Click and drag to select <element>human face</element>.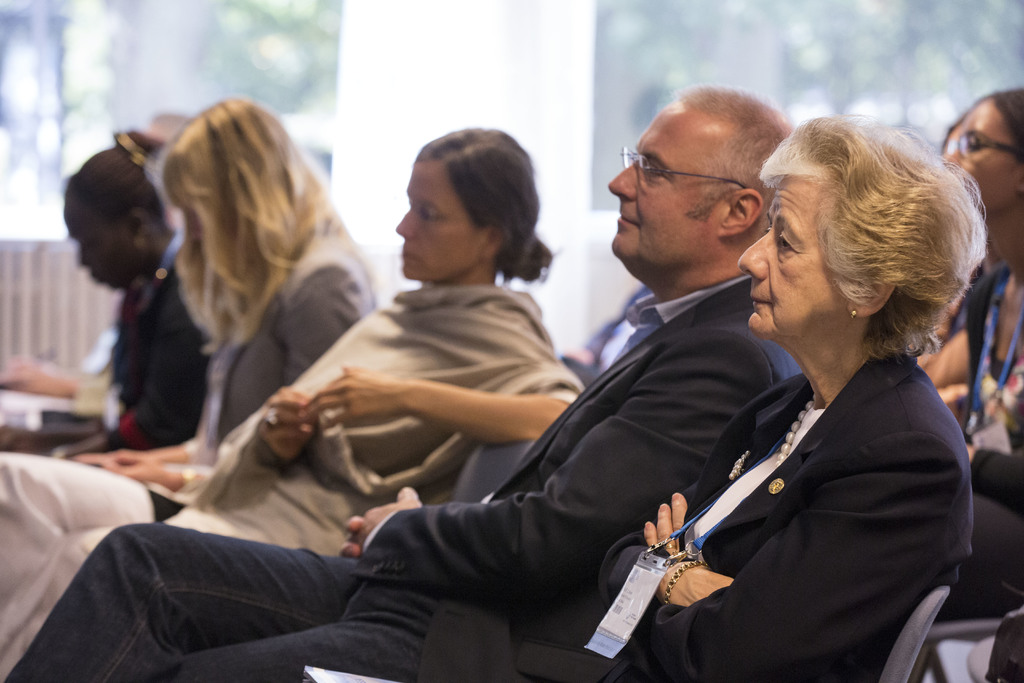
Selection: <box>63,196,132,288</box>.
